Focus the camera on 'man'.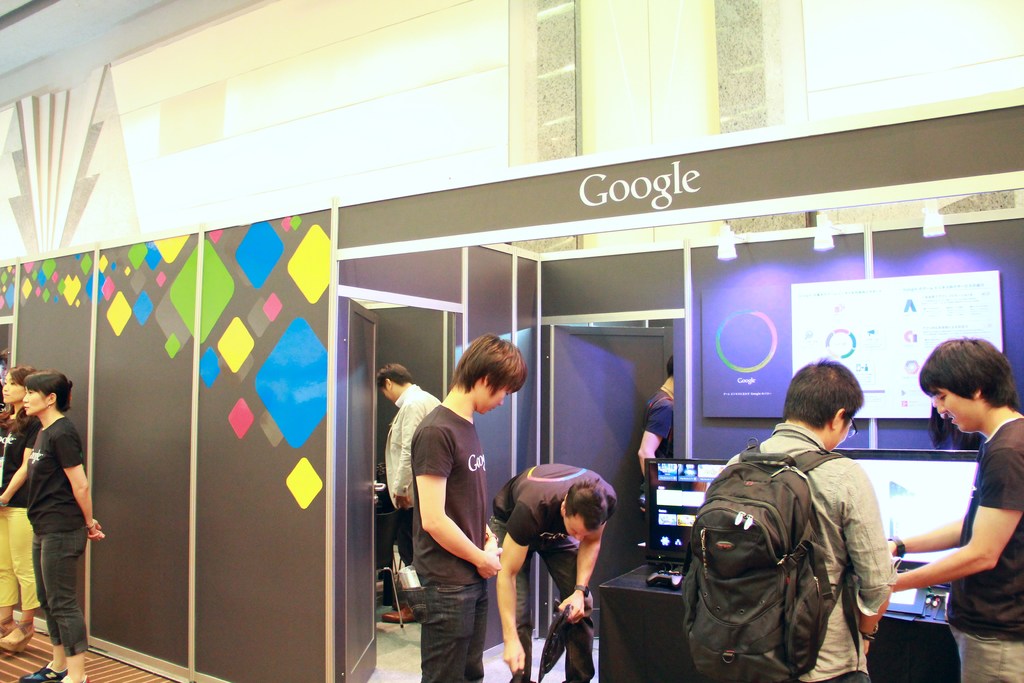
Focus region: box=[484, 462, 620, 682].
